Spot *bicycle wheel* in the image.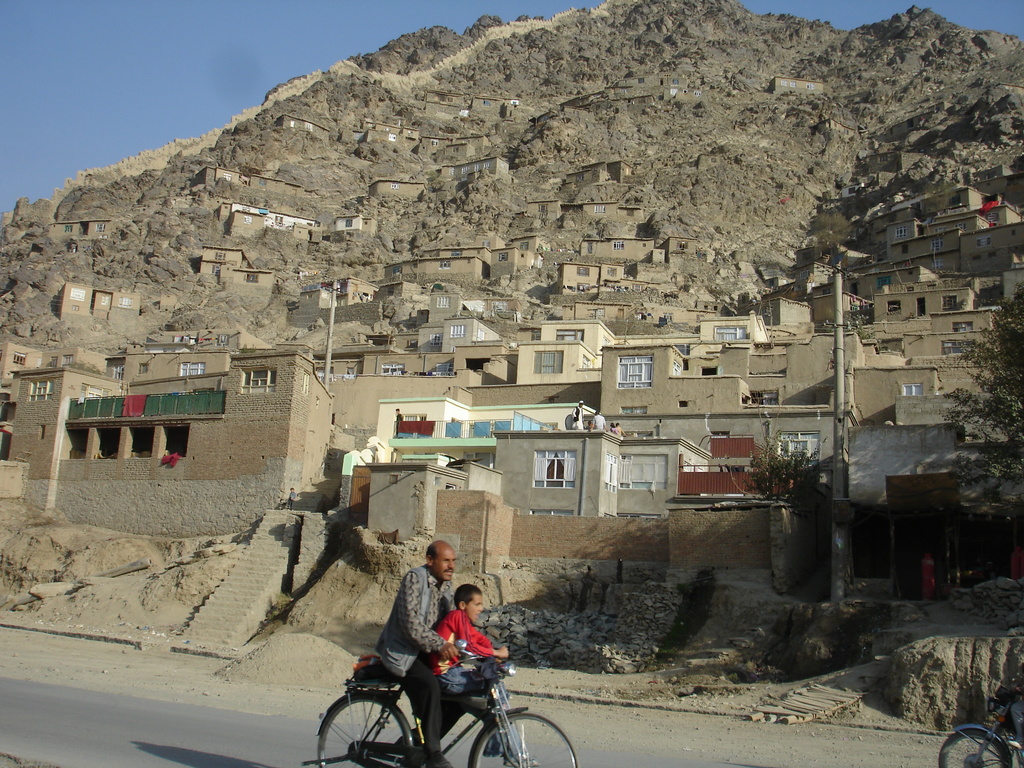
*bicycle wheel* found at 469,712,579,767.
